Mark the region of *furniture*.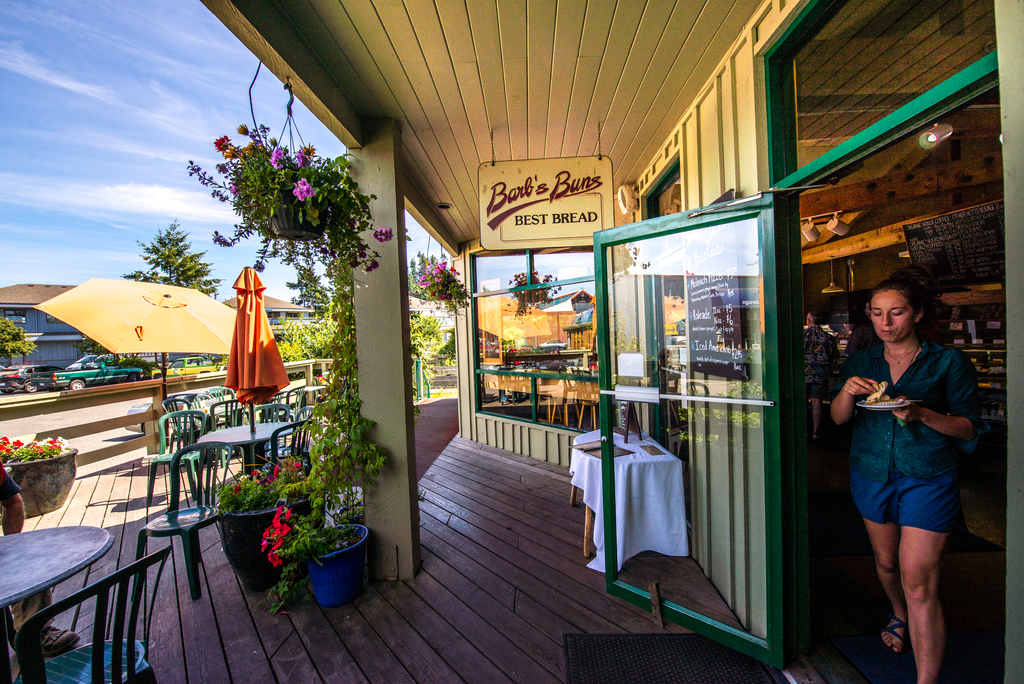
Region: x1=568 y1=426 x2=681 y2=556.
